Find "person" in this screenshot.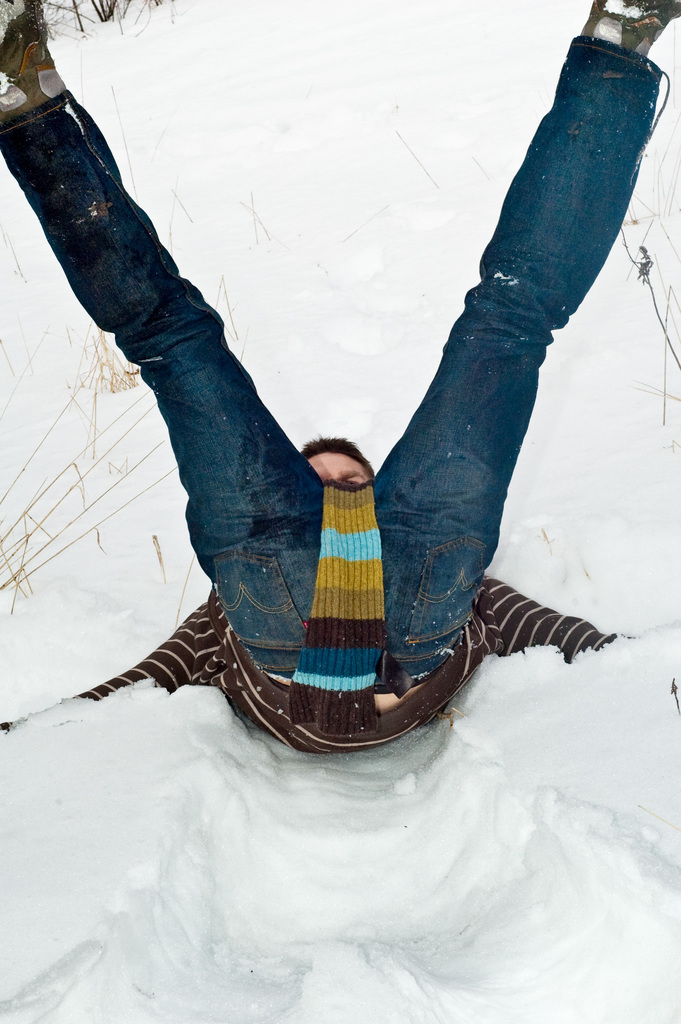
The bounding box for "person" is [0, 0, 680, 753].
